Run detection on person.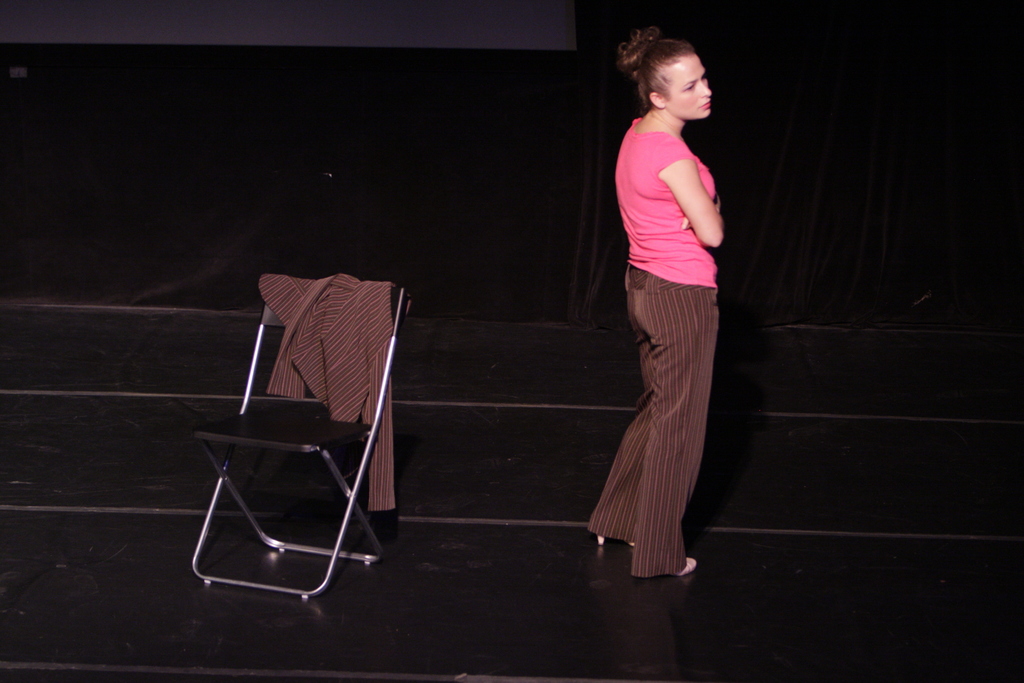
Result: select_region(579, 26, 739, 577).
